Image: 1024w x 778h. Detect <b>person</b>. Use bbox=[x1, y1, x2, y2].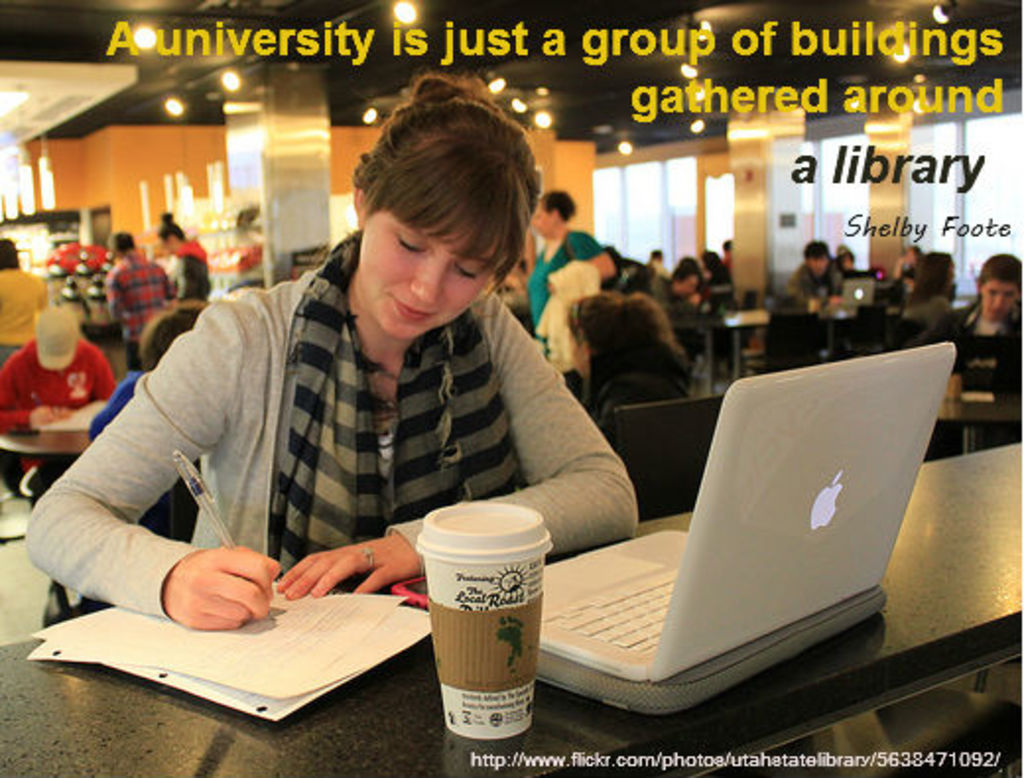
bbox=[0, 238, 47, 364].
